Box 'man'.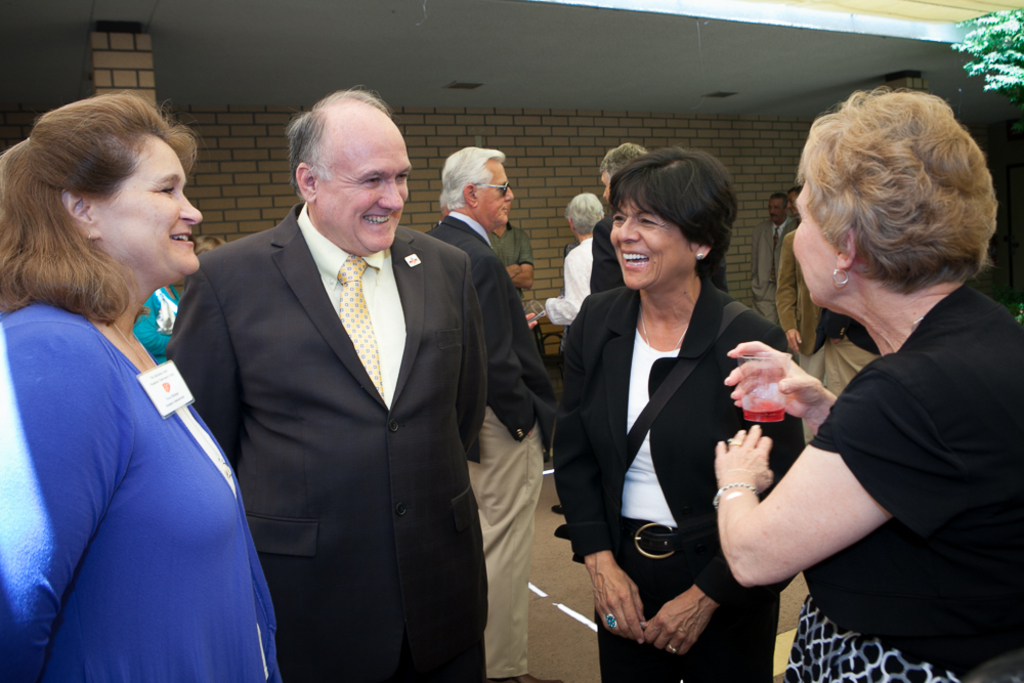
(772, 226, 817, 447).
